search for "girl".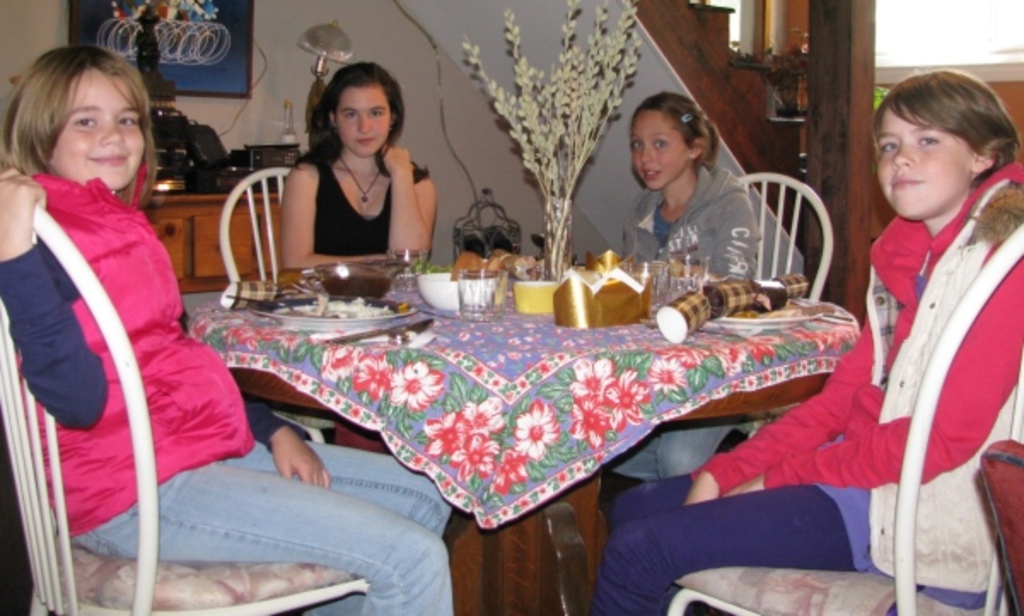
Found at <region>608, 89, 758, 478</region>.
